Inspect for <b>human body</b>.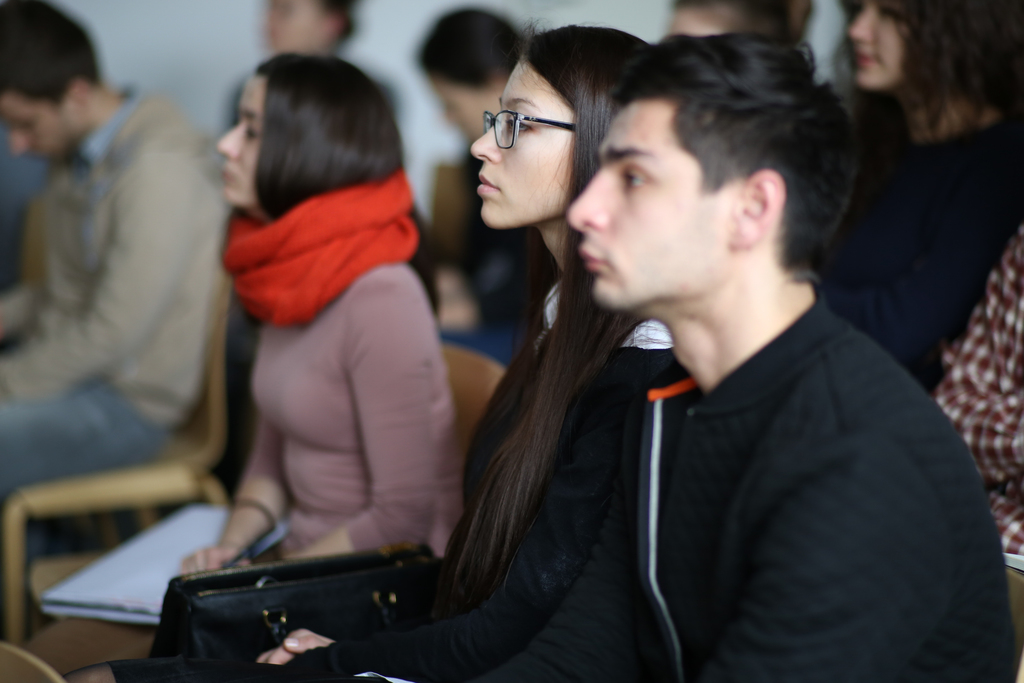
Inspection: (934, 235, 1023, 641).
